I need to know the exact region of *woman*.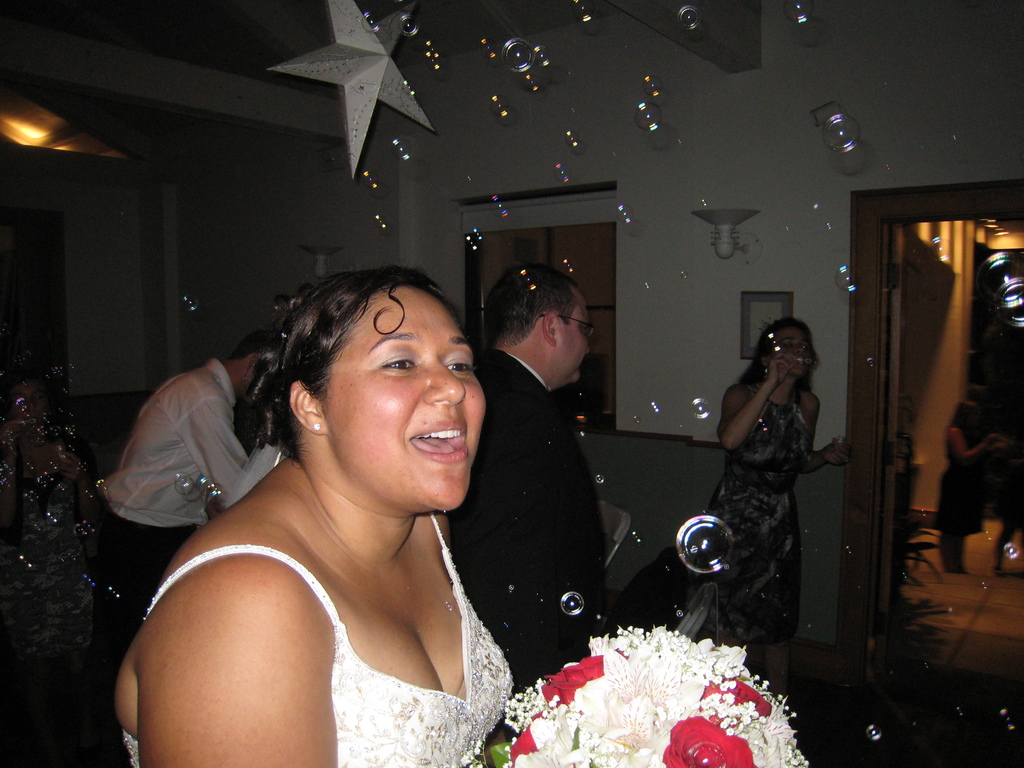
Region: [934, 396, 998, 578].
